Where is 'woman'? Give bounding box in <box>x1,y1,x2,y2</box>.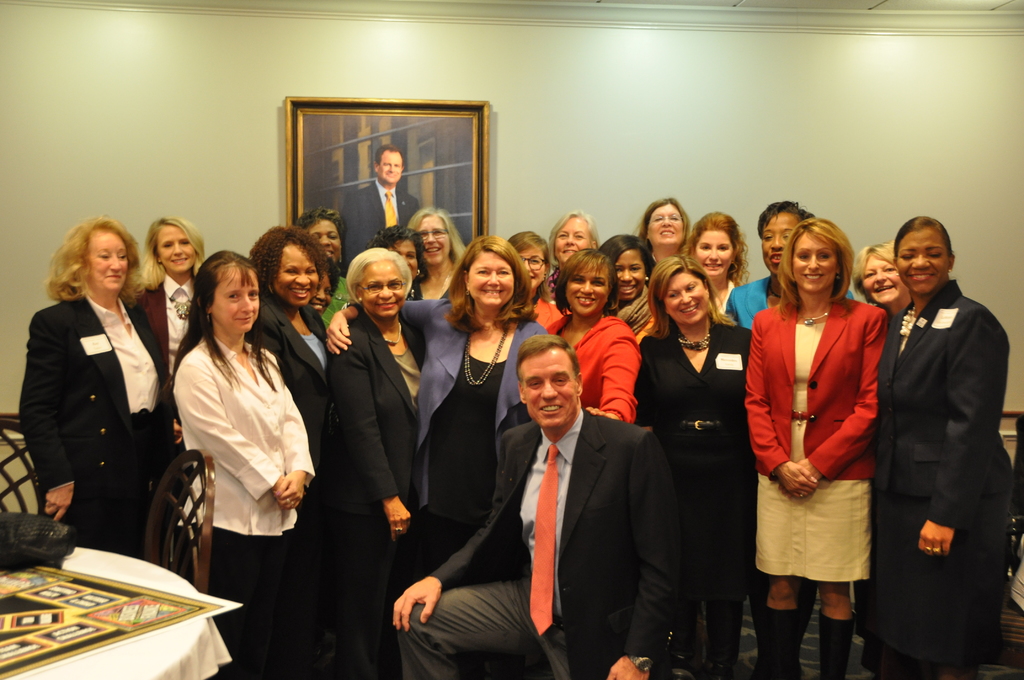
<box>298,209,349,324</box>.
